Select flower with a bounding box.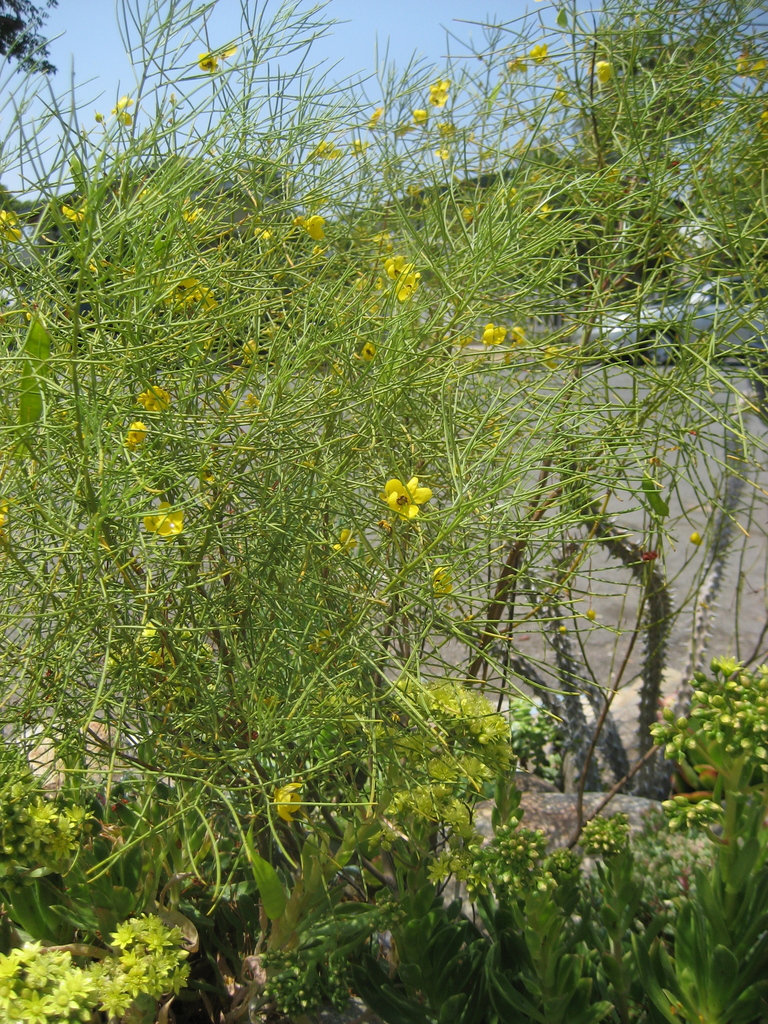
(458,207,476,221).
